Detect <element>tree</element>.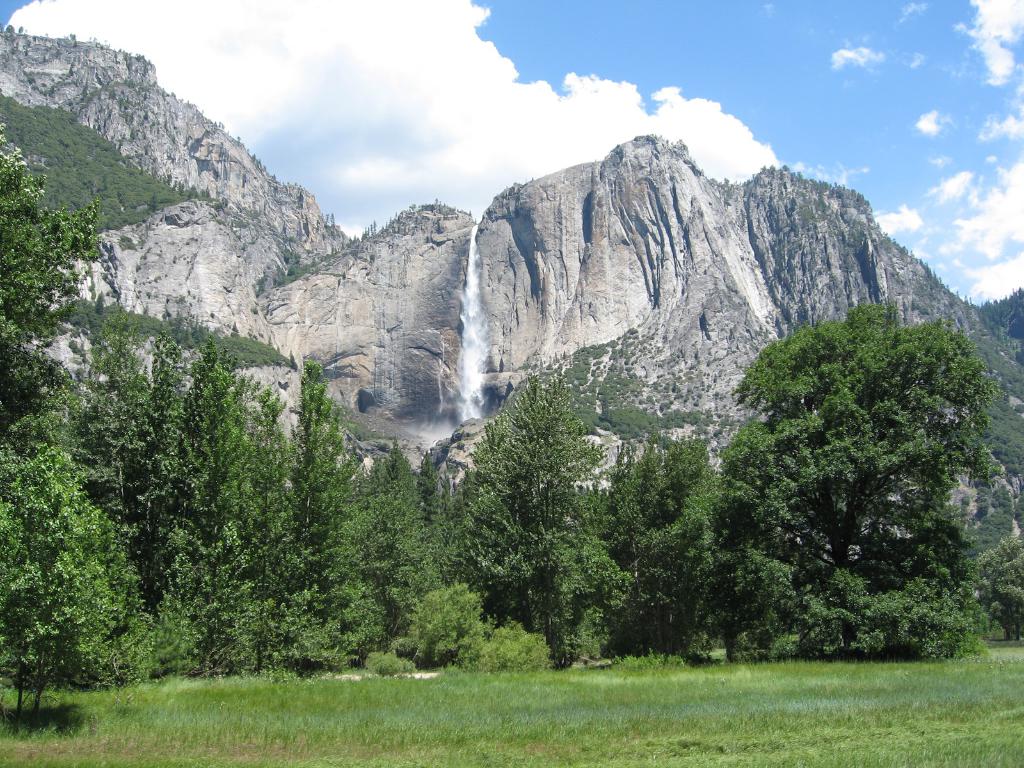
Detected at box=[696, 539, 790, 654].
